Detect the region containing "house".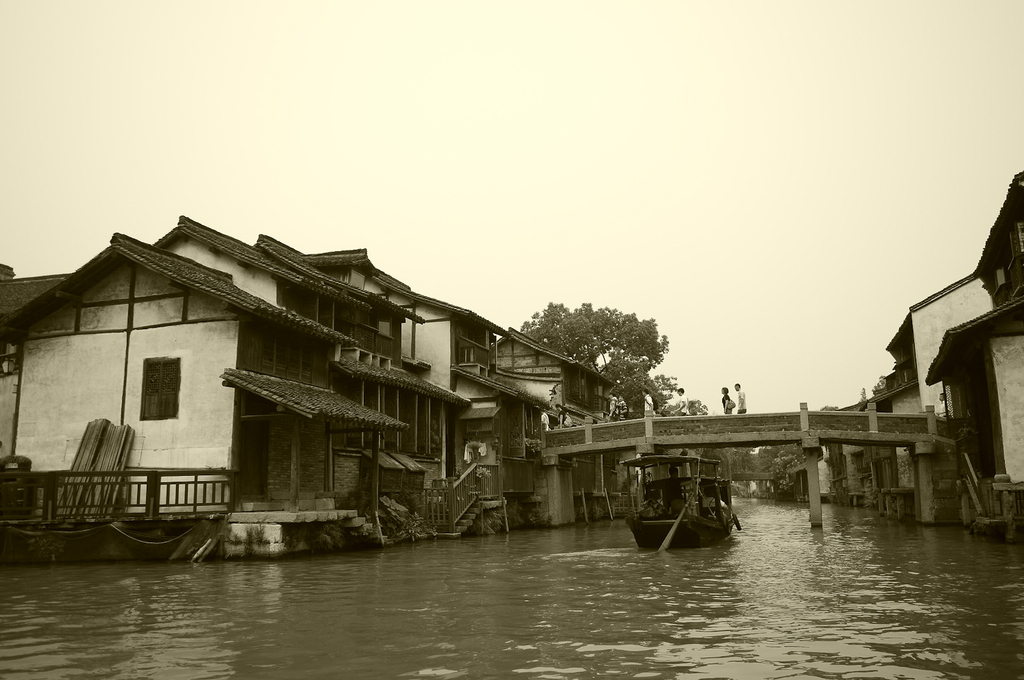
(left=829, top=168, right=1021, bottom=542).
